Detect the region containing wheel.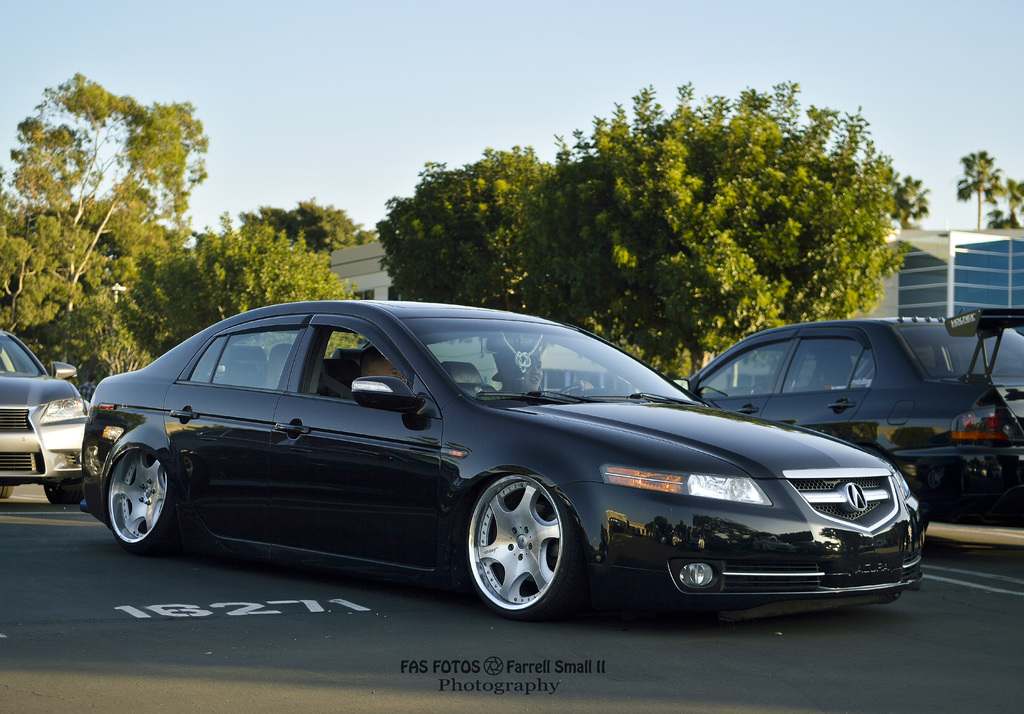
Rect(109, 448, 188, 556).
